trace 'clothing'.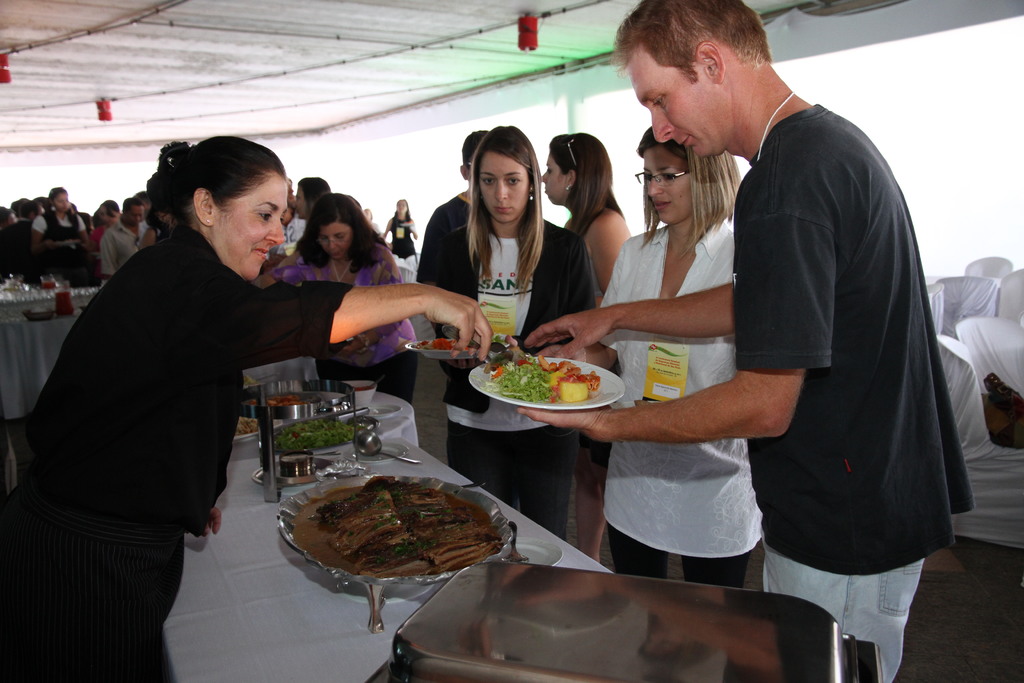
Traced to box=[591, 220, 788, 589].
